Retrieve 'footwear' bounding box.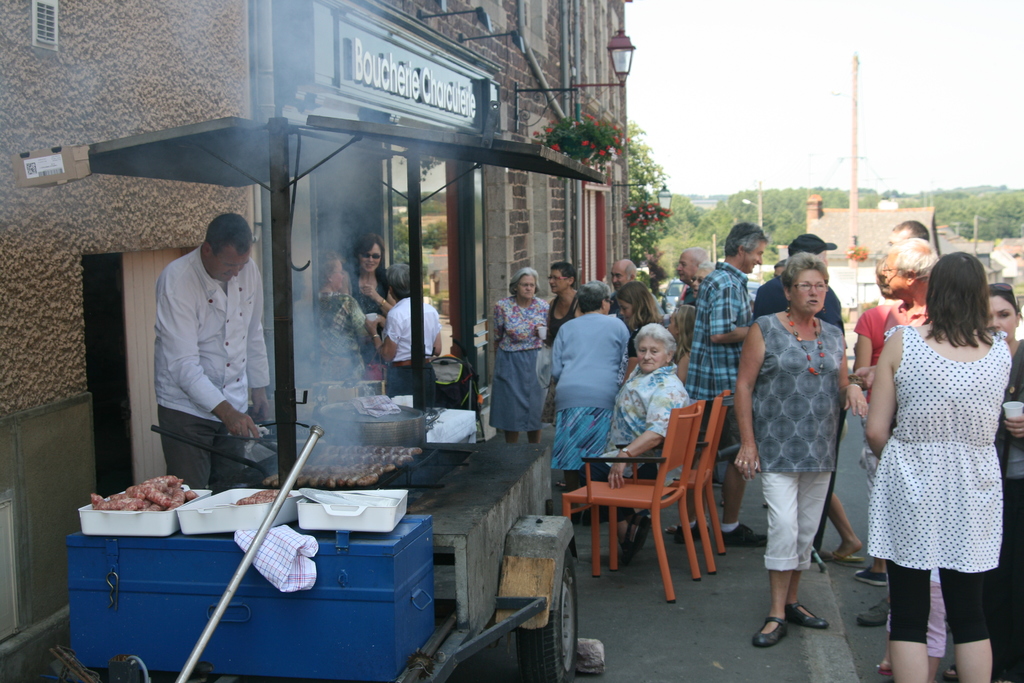
Bounding box: select_region(860, 598, 889, 625).
